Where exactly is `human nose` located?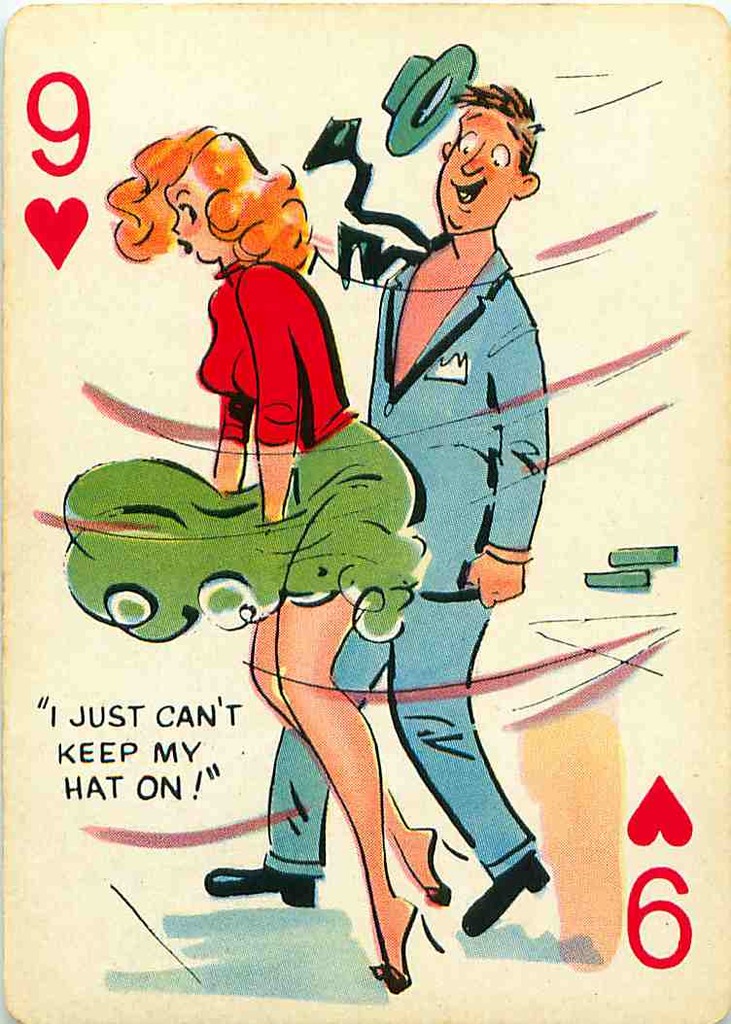
Its bounding box is {"x1": 170, "y1": 217, "x2": 185, "y2": 234}.
